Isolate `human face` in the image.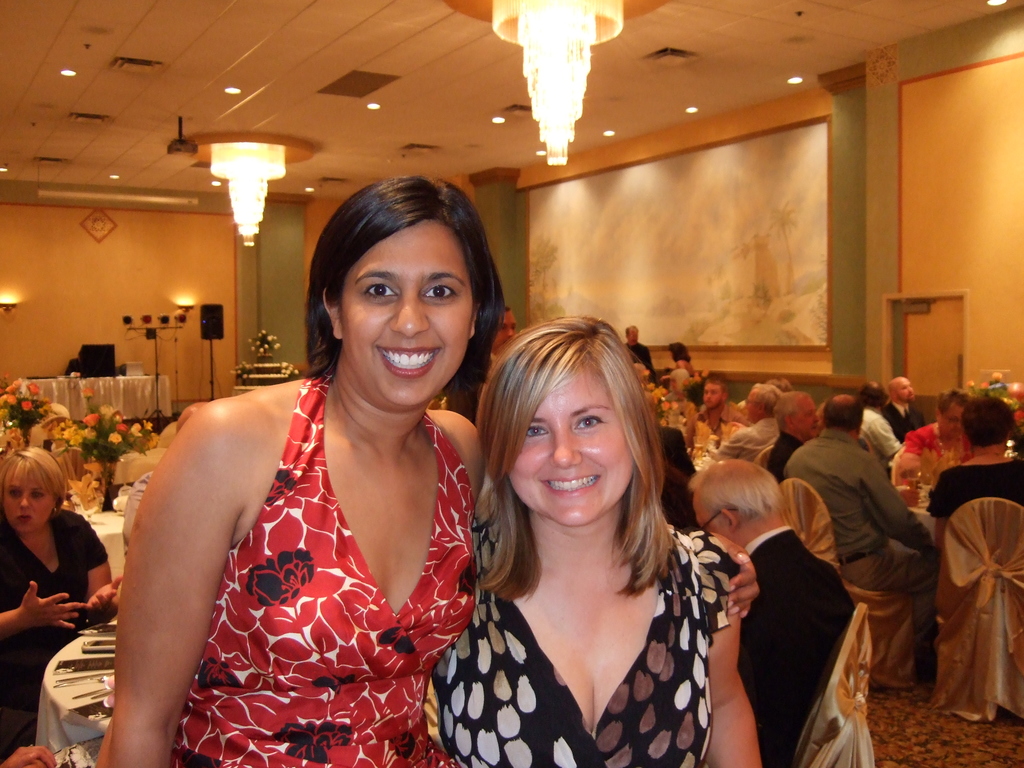
Isolated region: box=[942, 406, 964, 435].
